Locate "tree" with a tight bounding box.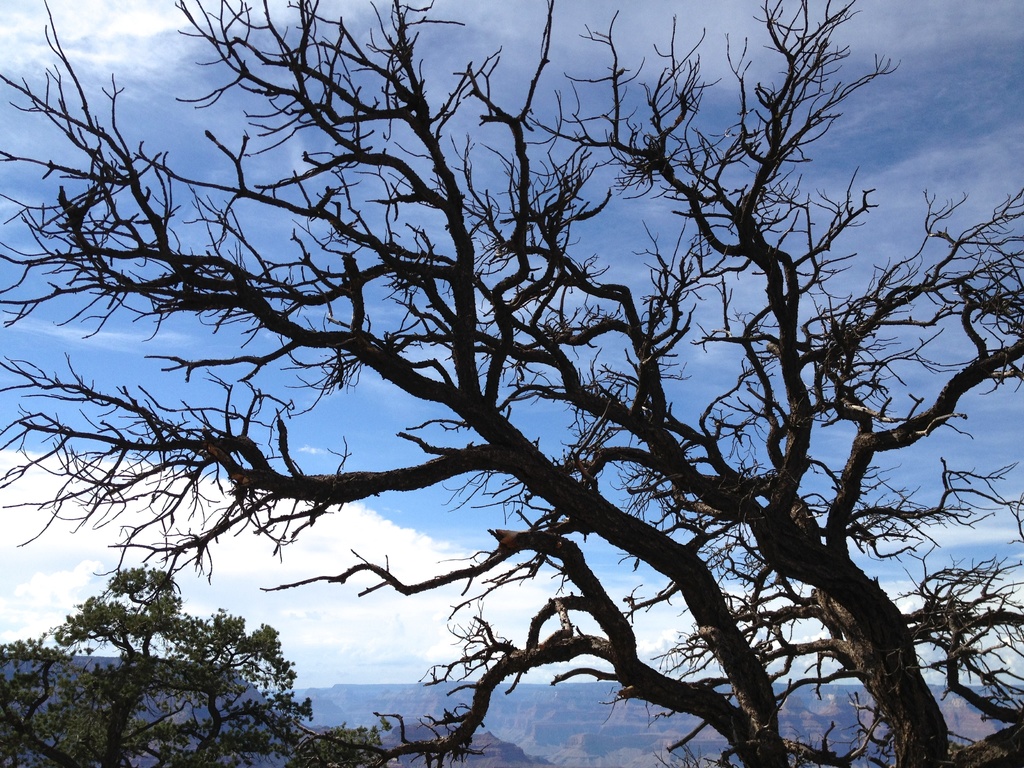
(left=296, top=725, right=386, bottom=767).
